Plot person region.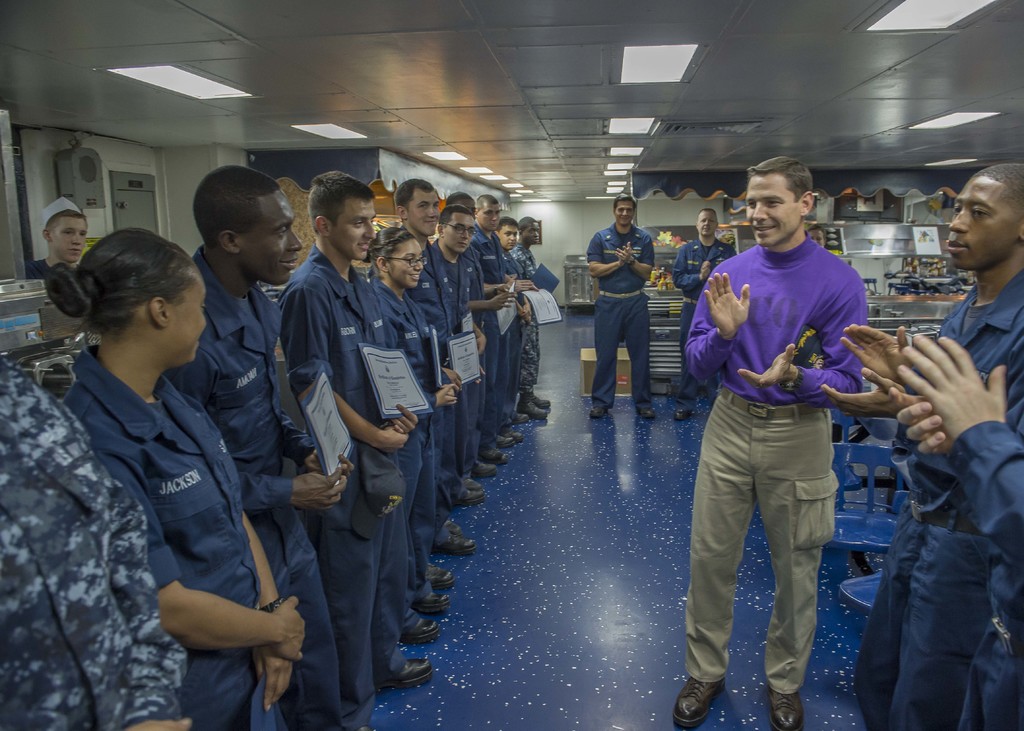
Plotted at box(604, 194, 673, 424).
